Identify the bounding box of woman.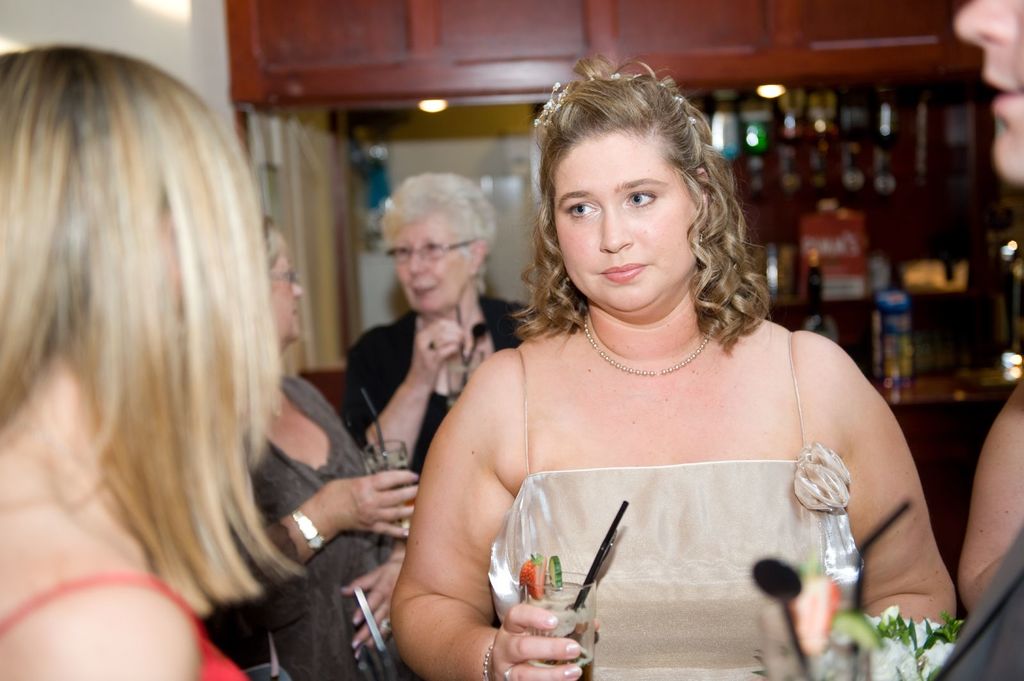
232, 216, 422, 680.
